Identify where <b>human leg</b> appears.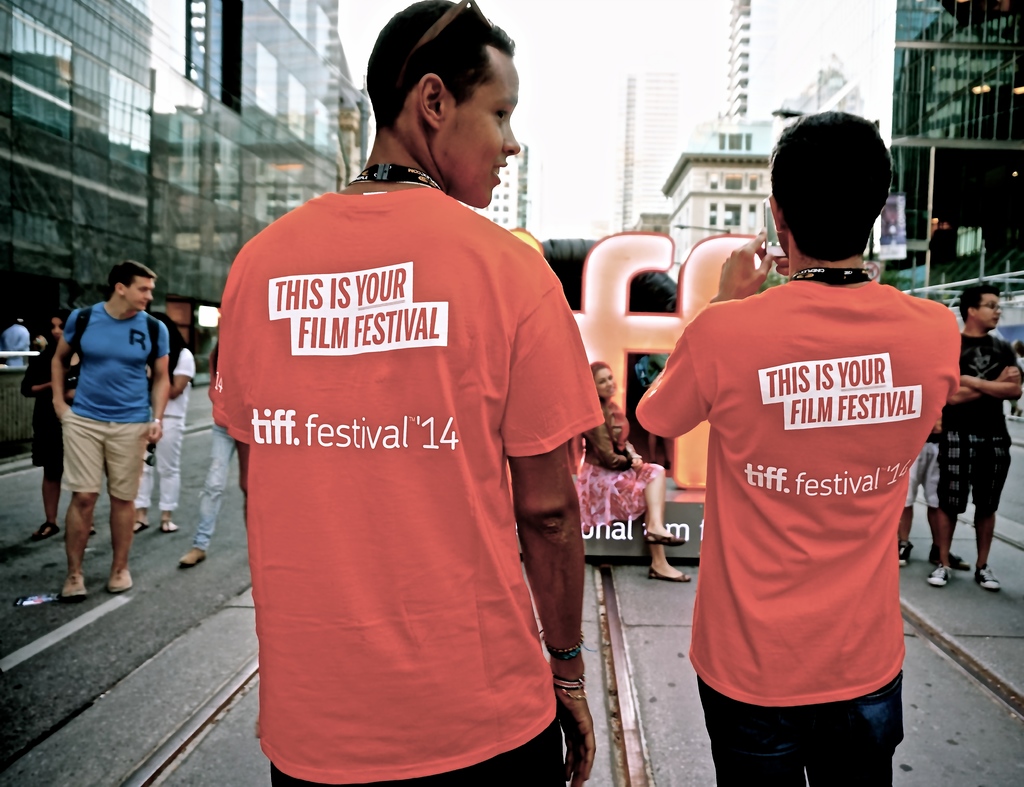
Appears at (63, 489, 100, 599).
